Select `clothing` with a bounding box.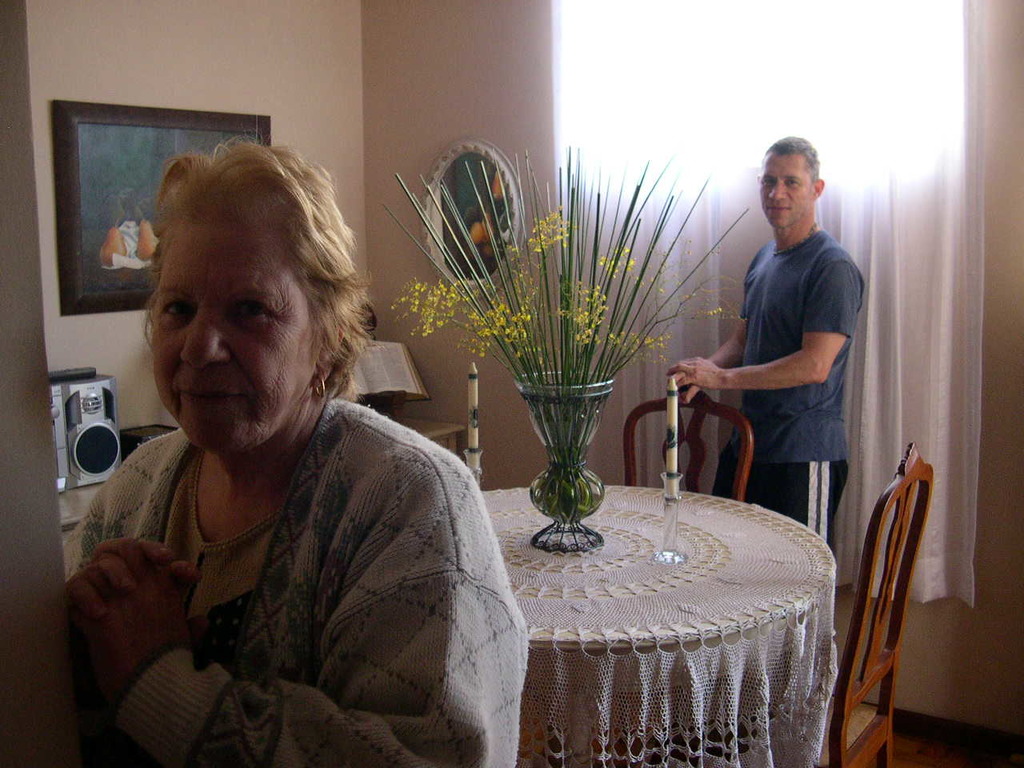
pyautogui.locateOnScreen(59, 392, 526, 767).
